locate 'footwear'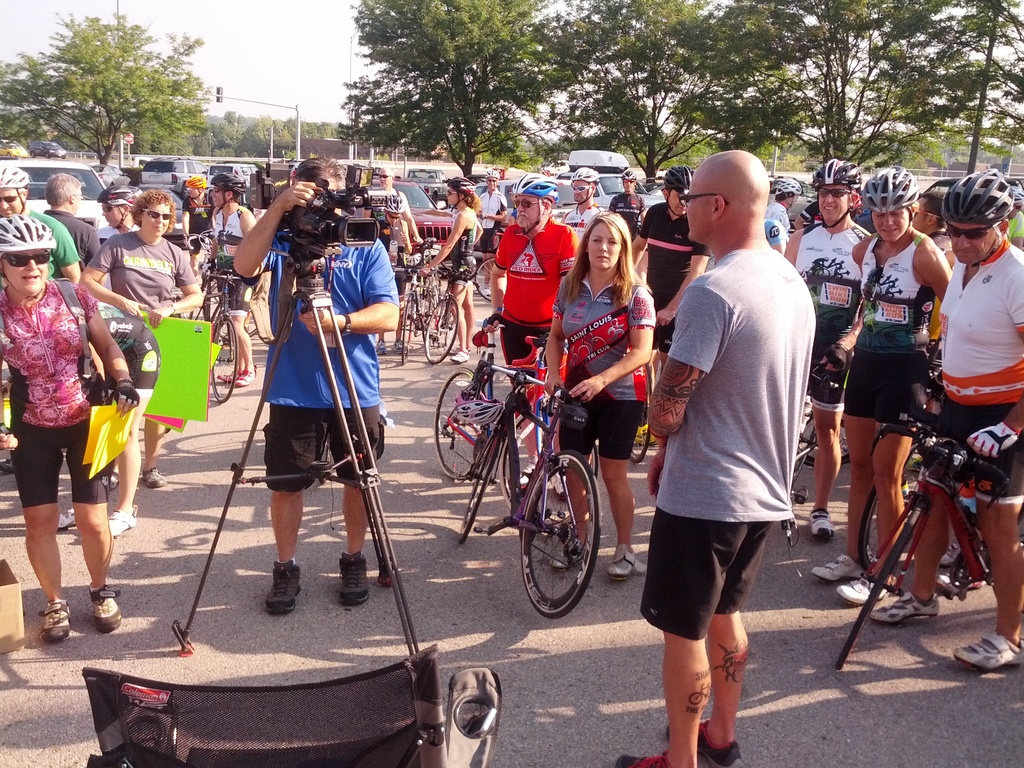
pyautogui.locateOnScreen(139, 468, 167, 490)
